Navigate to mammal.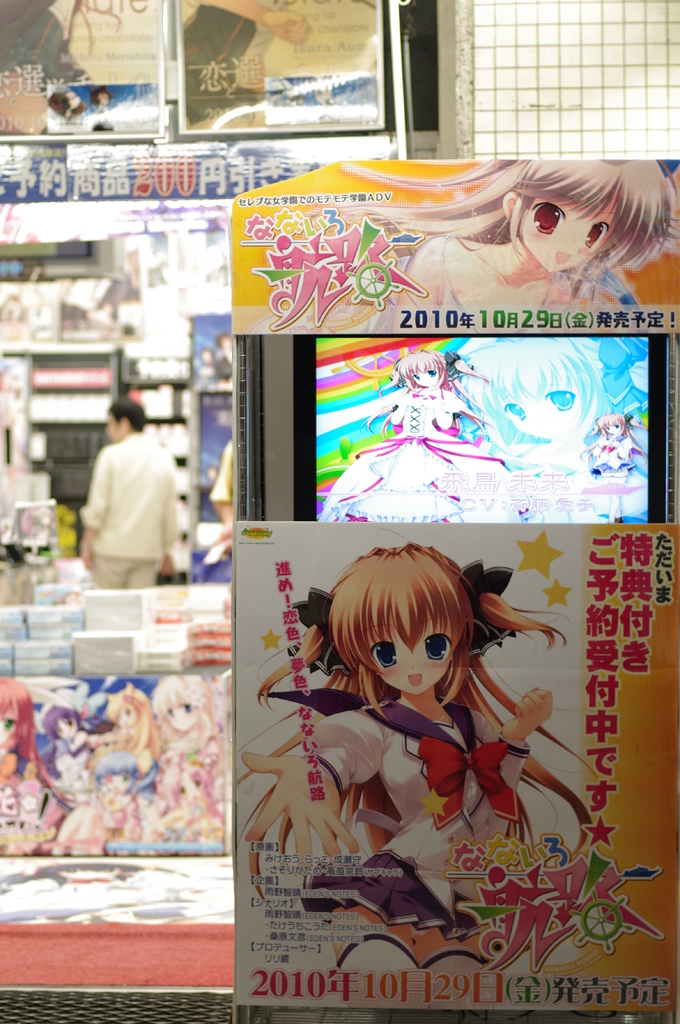
Navigation target: rect(53, 750, 148, 860).
